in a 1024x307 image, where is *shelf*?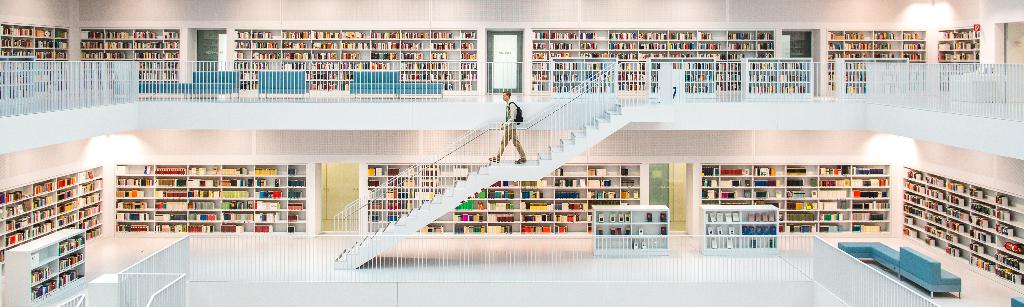
[left=454, top=167, right=467, bottom=176].
